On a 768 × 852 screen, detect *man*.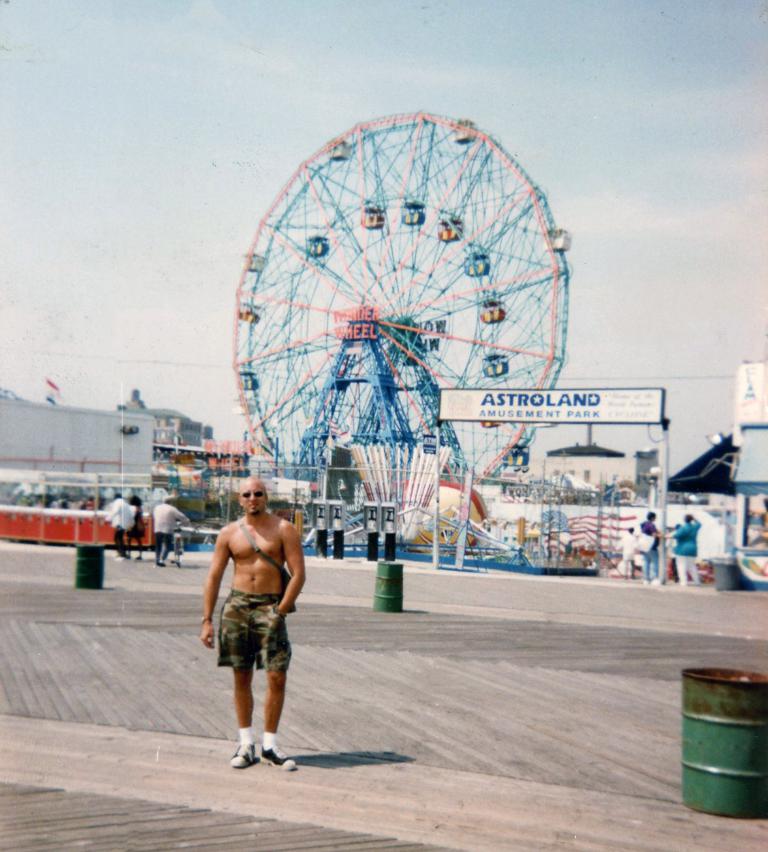
106, 491, 138, 556.
